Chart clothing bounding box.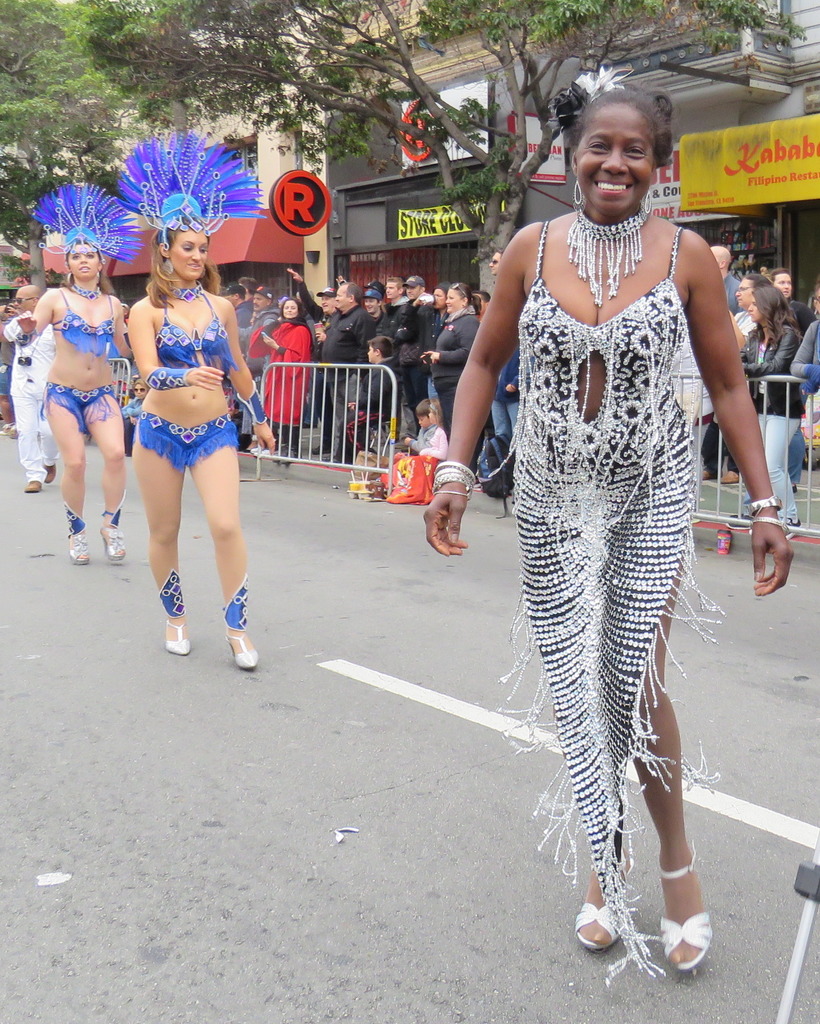
Charted: x1=490 y1=219 x2=731 y2=980.
